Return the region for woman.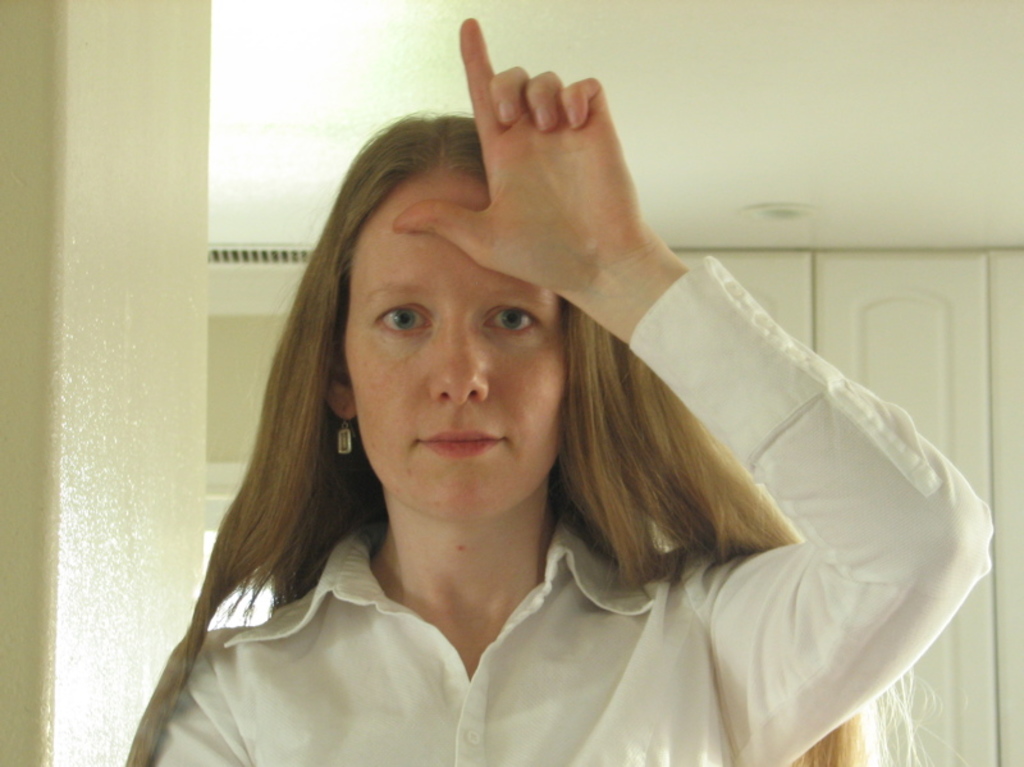
<region>120, 82, 906, 766</region>.
